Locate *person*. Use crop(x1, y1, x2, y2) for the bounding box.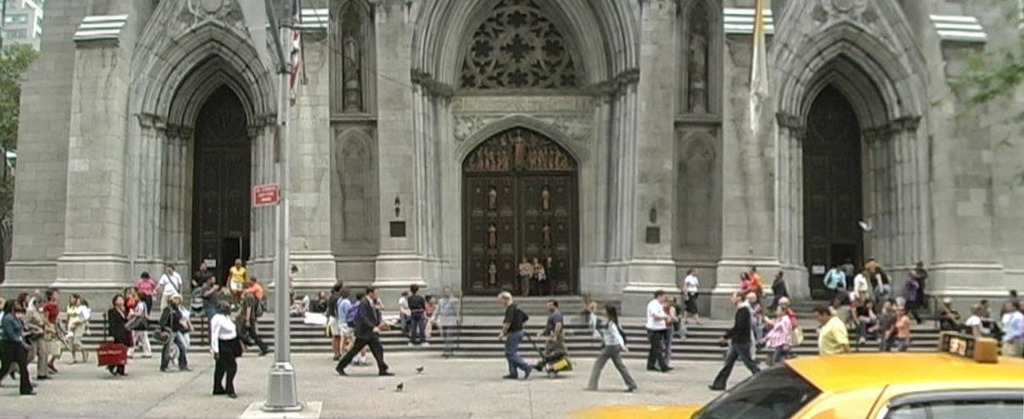
crop(708, 292, 760, 388).
